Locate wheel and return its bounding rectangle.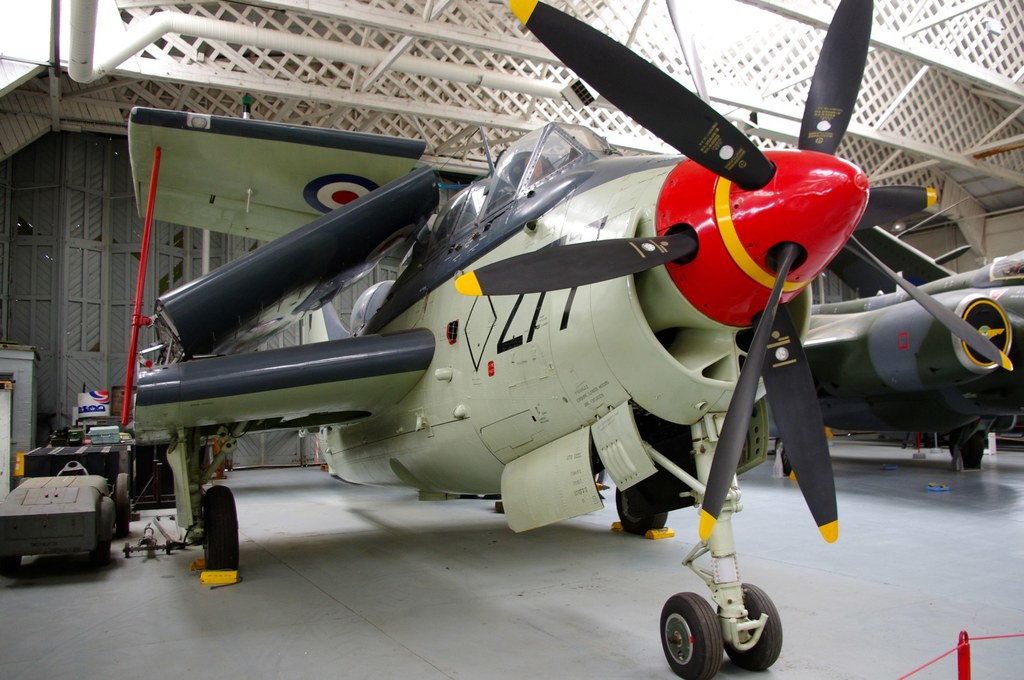
{"x1": 724, "y1": 587, "x2": 785, "y2": 676}.
